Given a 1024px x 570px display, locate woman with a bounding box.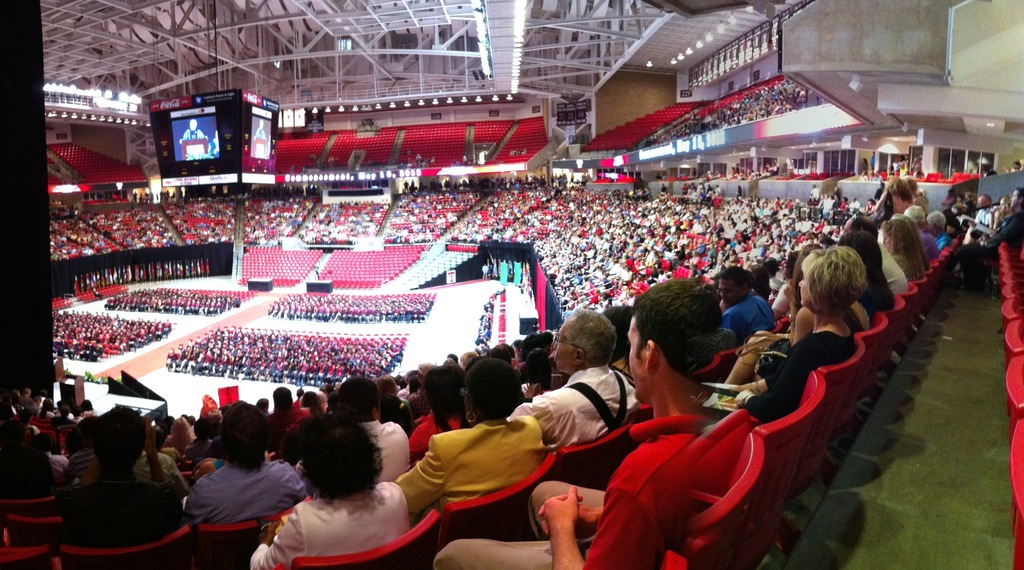
Located: (x1=714, y1=246, x2=868, y2=426).
